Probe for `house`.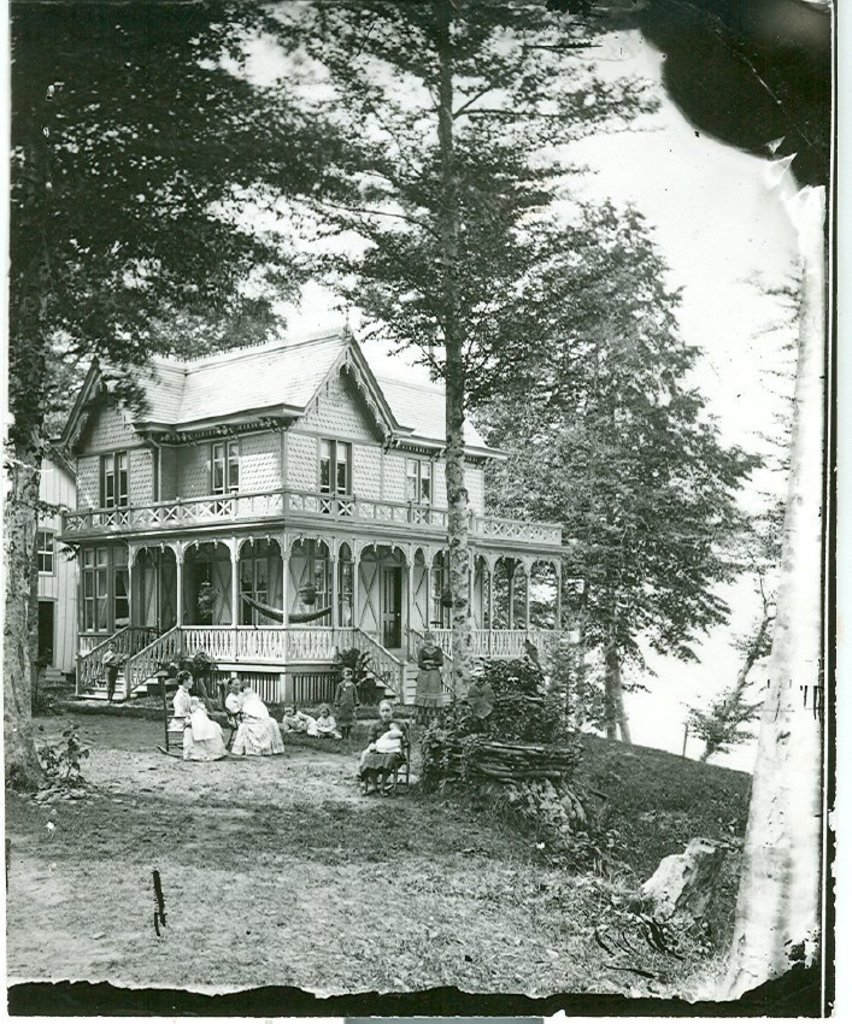
Probe result: 31:452:87:687.
